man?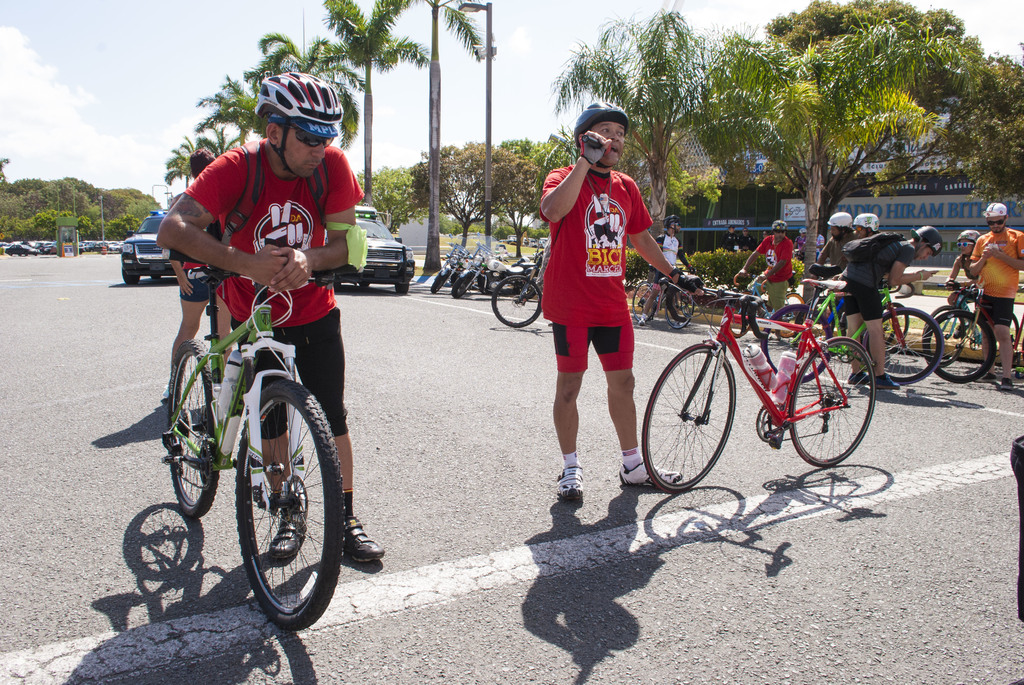
x1=154 y1=74 x2=399 y2=569
